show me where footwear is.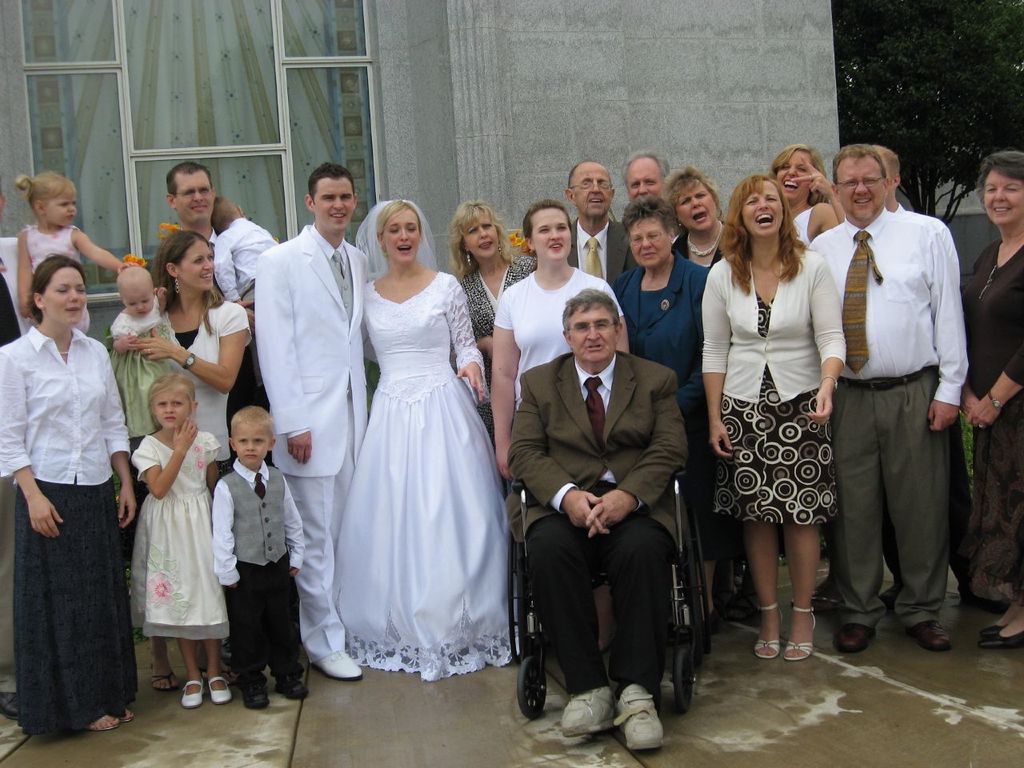
footwear is at box=[272, 666, 310, 702].
